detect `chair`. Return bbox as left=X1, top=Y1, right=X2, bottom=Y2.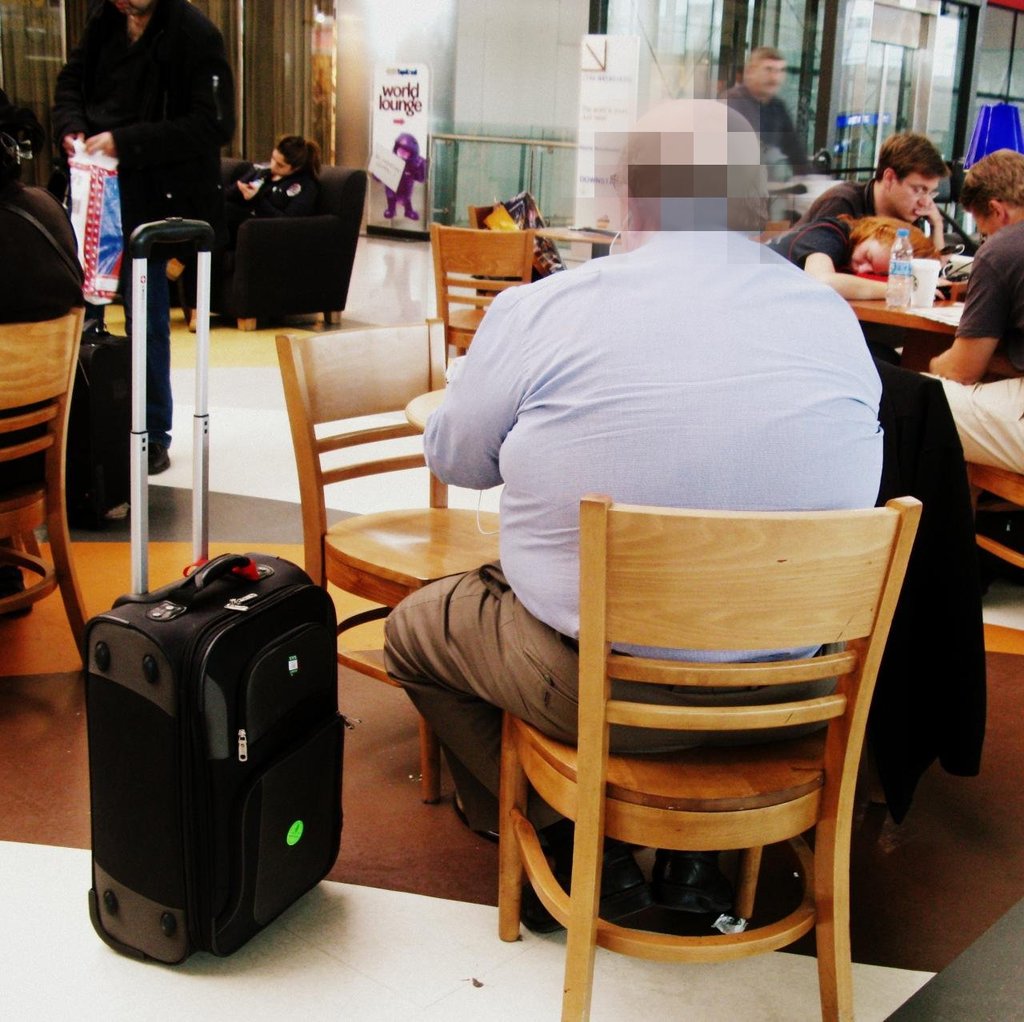
left=0, top=297, right=103, bottom=665.
